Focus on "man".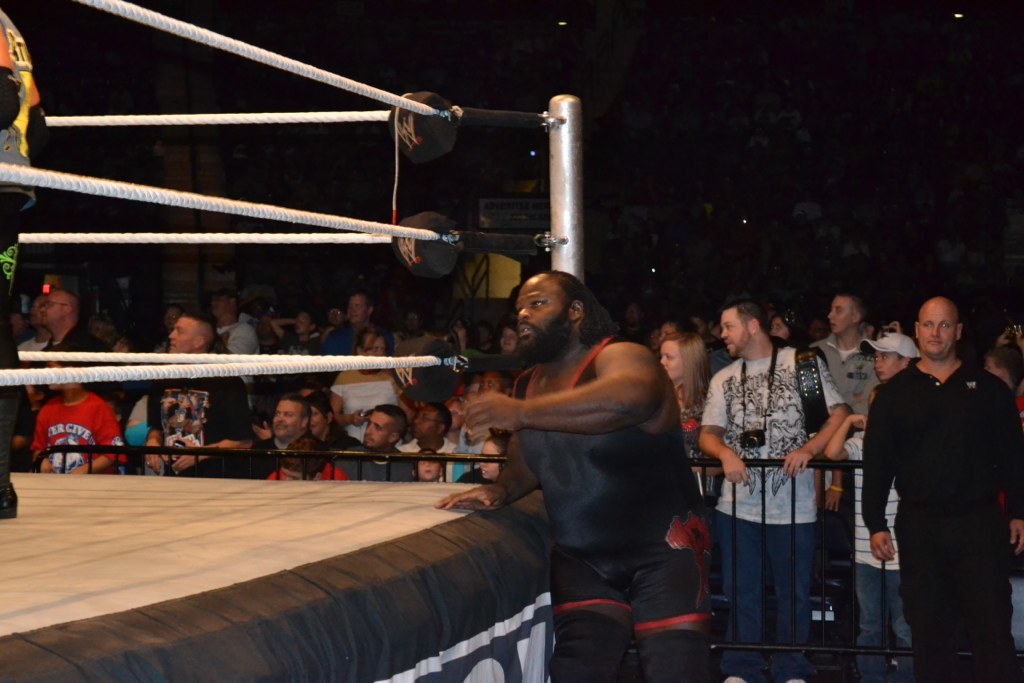
Focused at locate(0, 2, 48, 514).
